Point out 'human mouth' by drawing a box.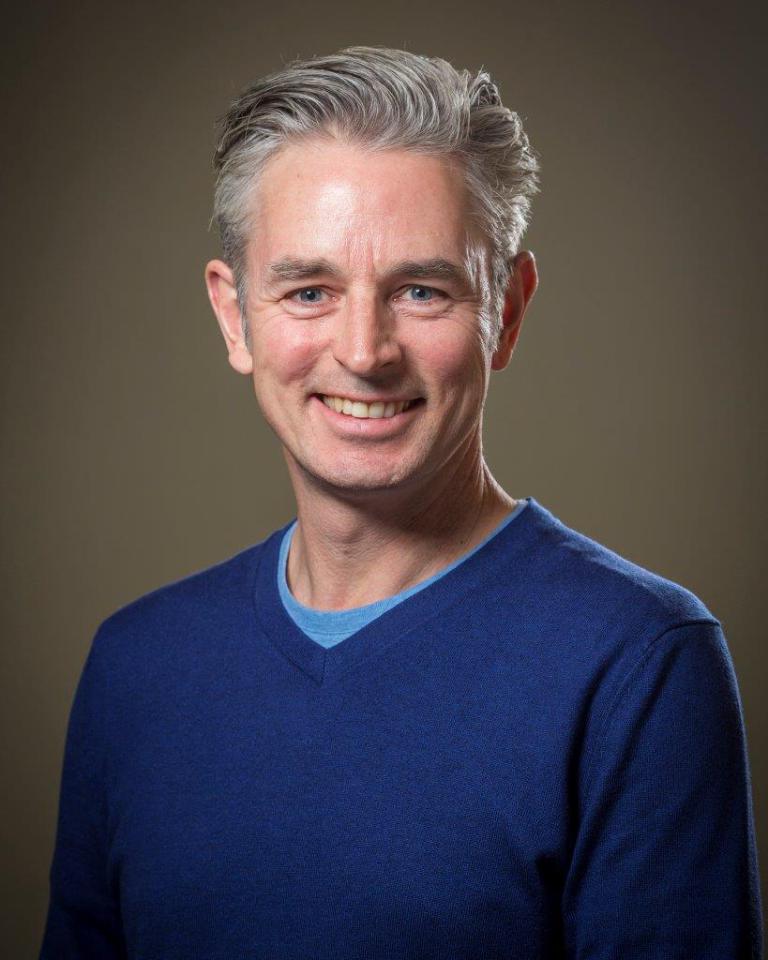
(313, 392, 421, 435).
